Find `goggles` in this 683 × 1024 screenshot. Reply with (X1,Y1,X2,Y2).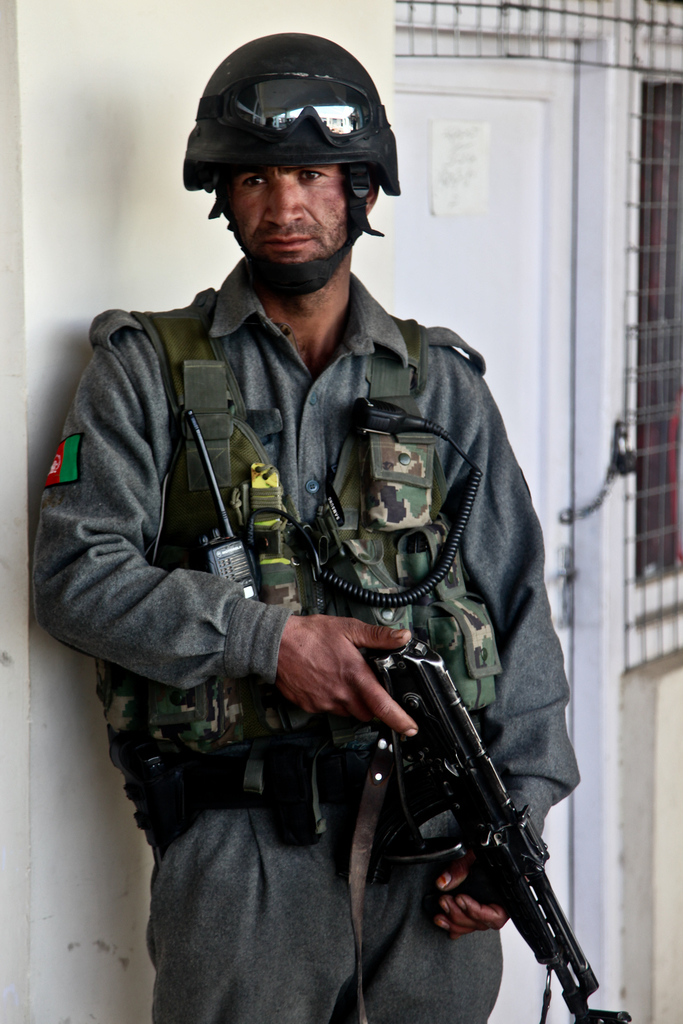
(192,70,396,154).
